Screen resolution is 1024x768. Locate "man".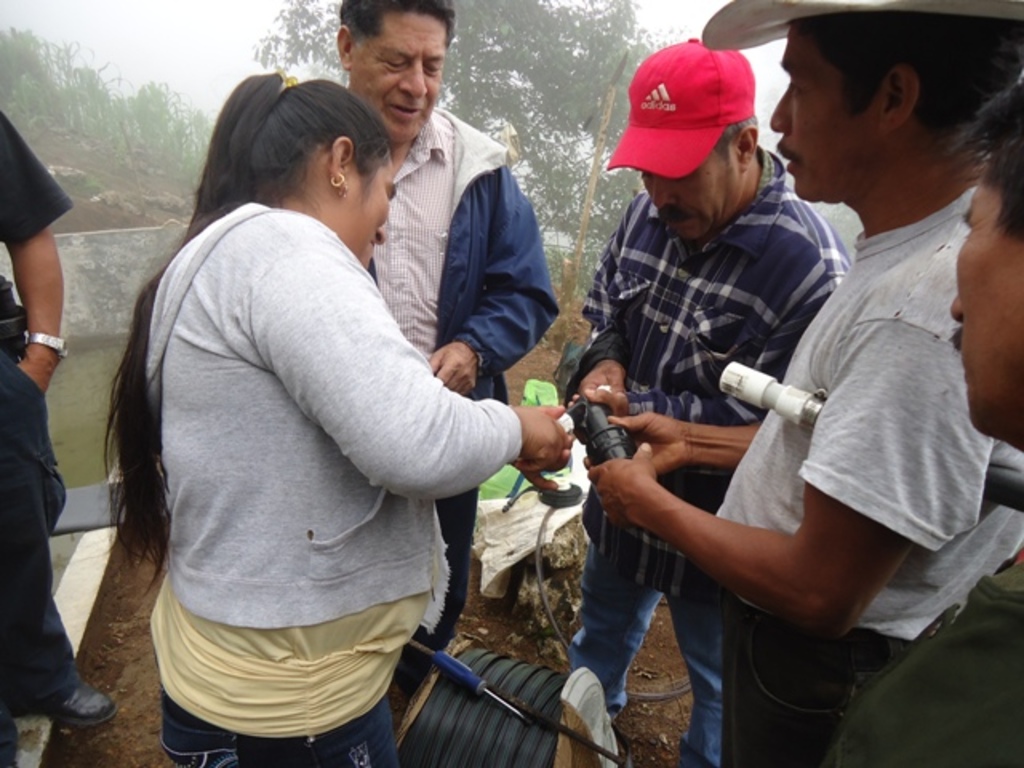
[x1=336, y1=0, x2=565, y2=706].
